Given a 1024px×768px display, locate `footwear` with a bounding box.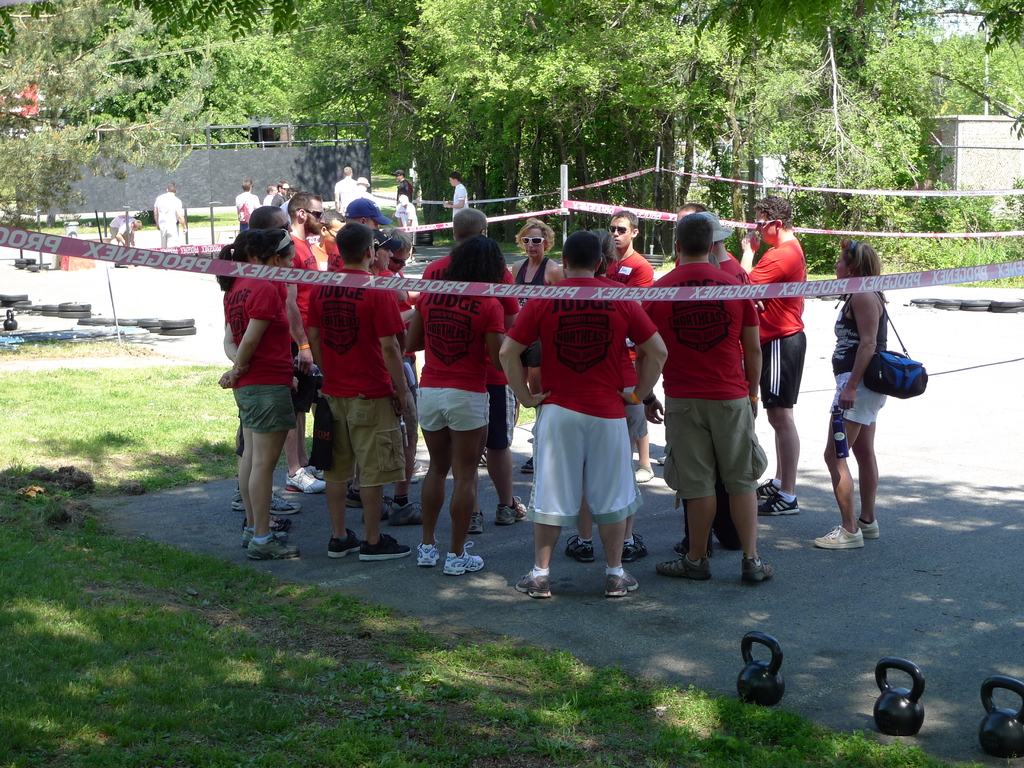
Located: pyautogui.locateOnScreen(243, 509, 283, 531).
